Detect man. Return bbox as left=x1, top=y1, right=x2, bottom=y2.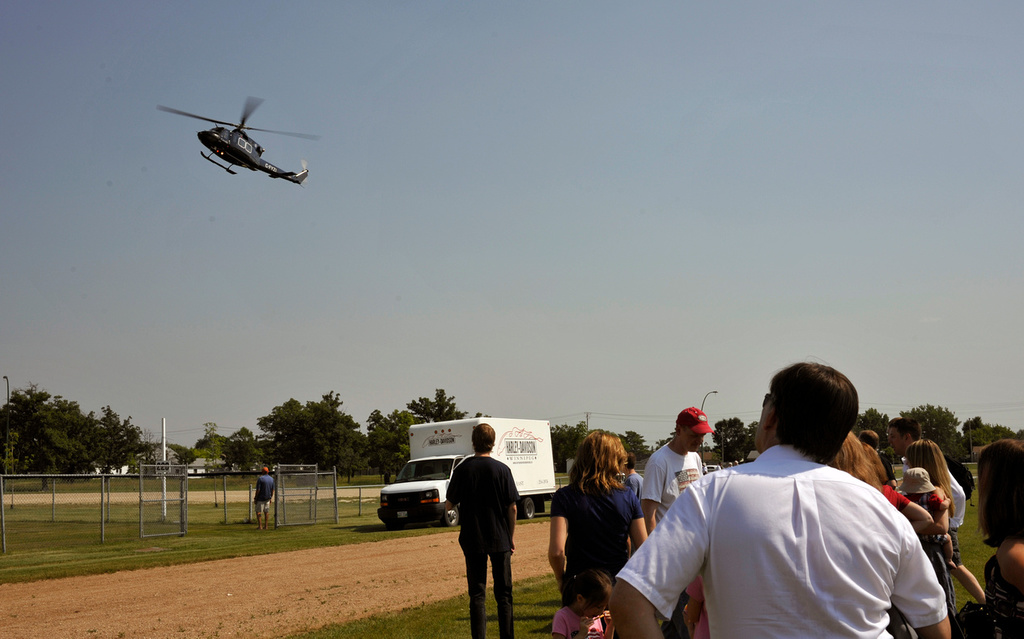
left=254, top=468, right=274, bottom=533.
